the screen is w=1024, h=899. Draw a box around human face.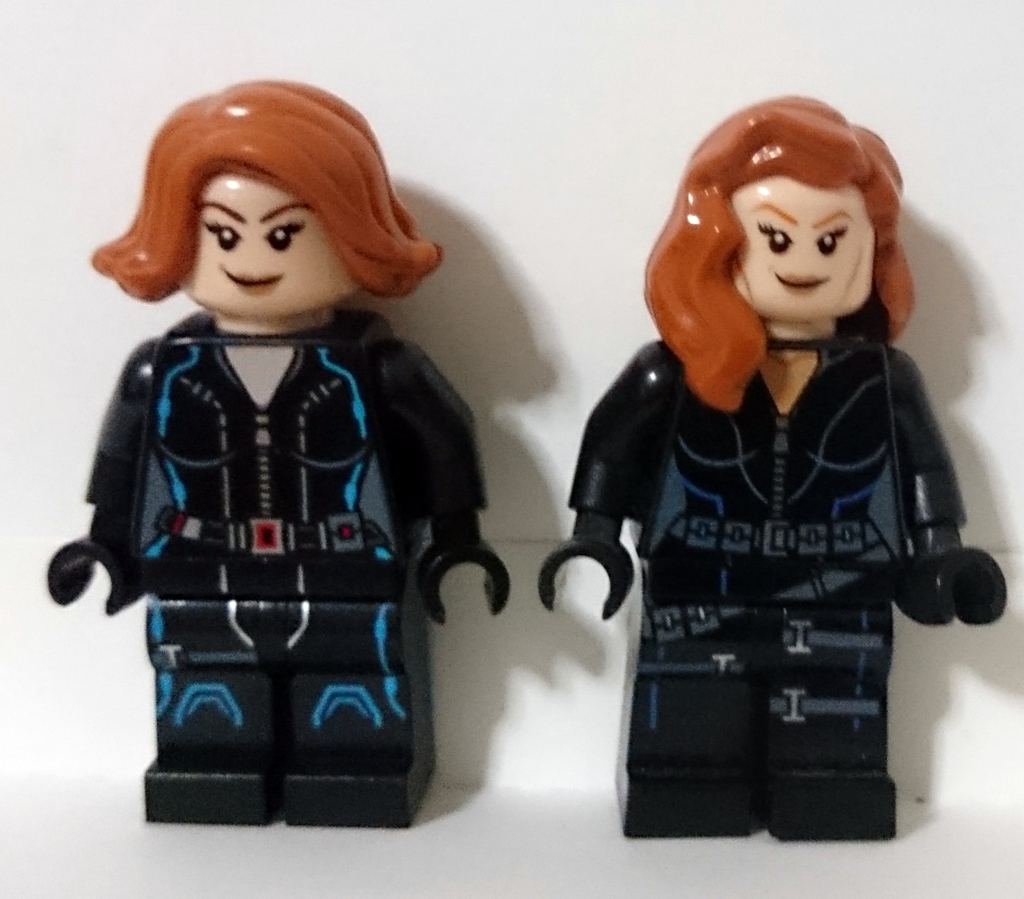
<box>728,174,874,320</box>.
